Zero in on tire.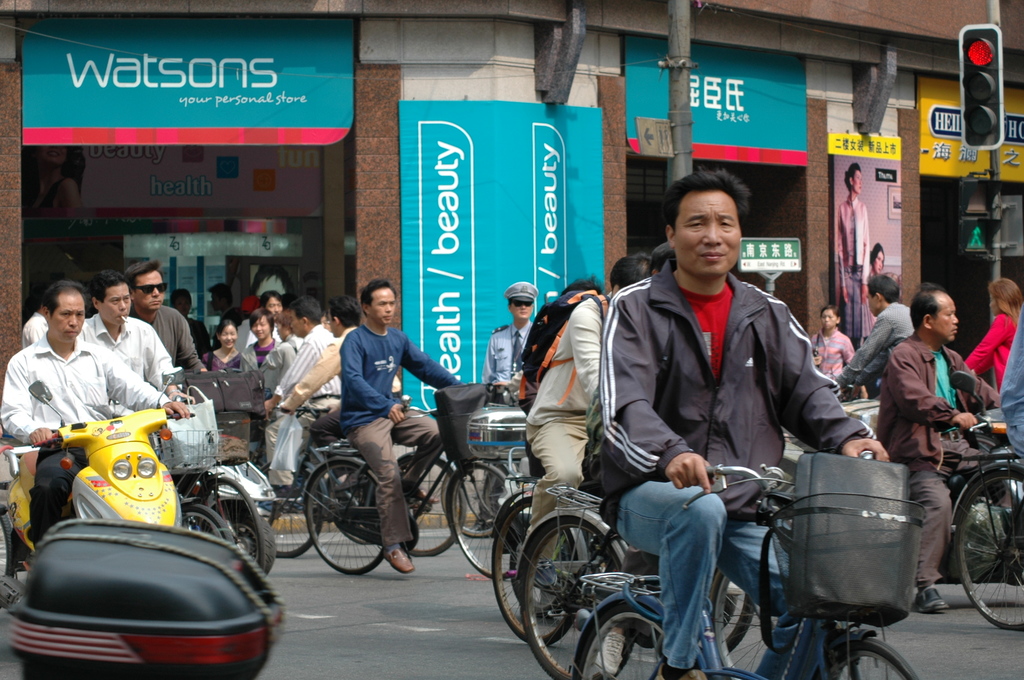
Zeroed in: 252, 455, 321, 558.
